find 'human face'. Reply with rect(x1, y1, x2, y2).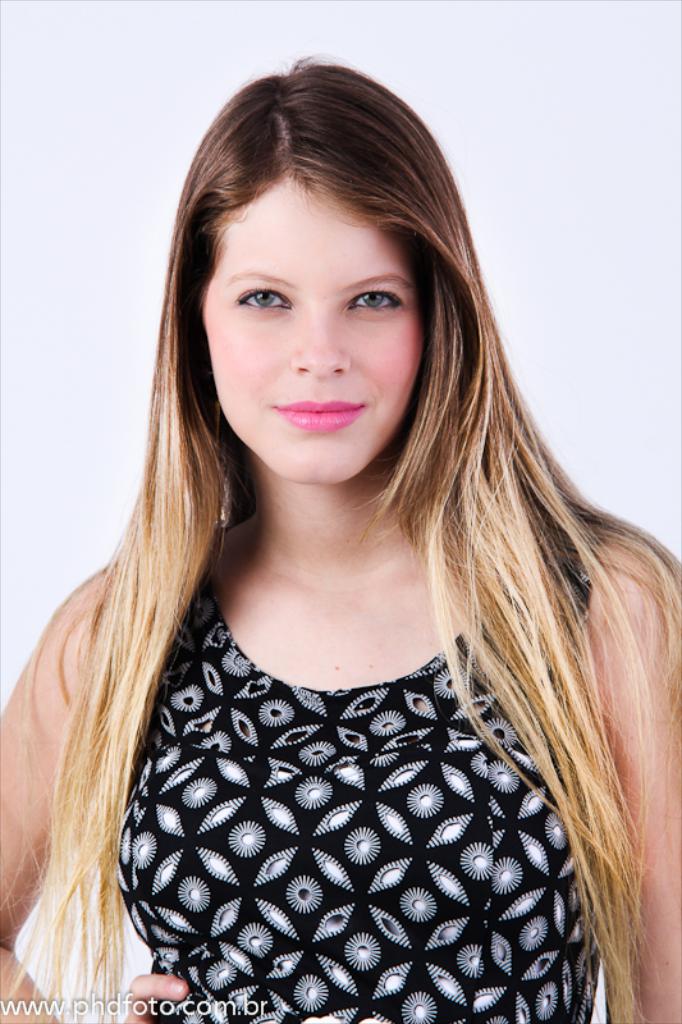
rect(198, 182, 427, 481).
